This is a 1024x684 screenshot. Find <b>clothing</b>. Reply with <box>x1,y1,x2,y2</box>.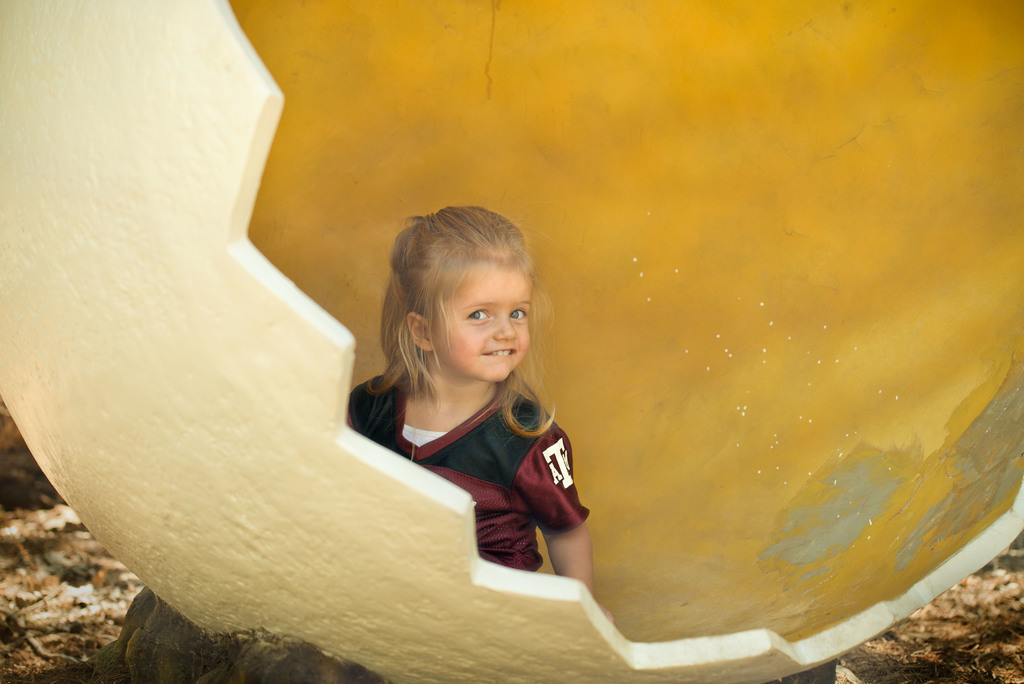
<box>348,372,589,573</box>.
